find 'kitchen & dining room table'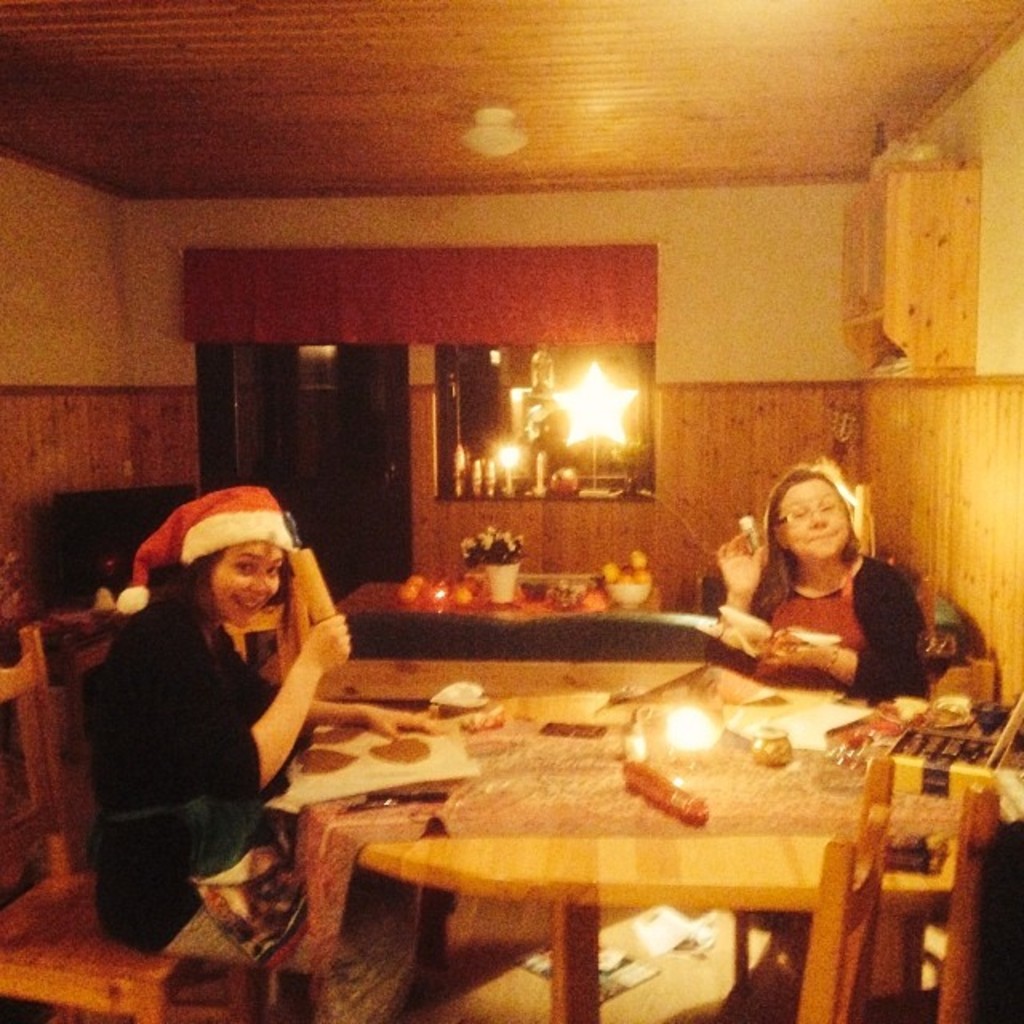
{"left": 0, "top": 602, "right": 1022, "bottom": 1022}
